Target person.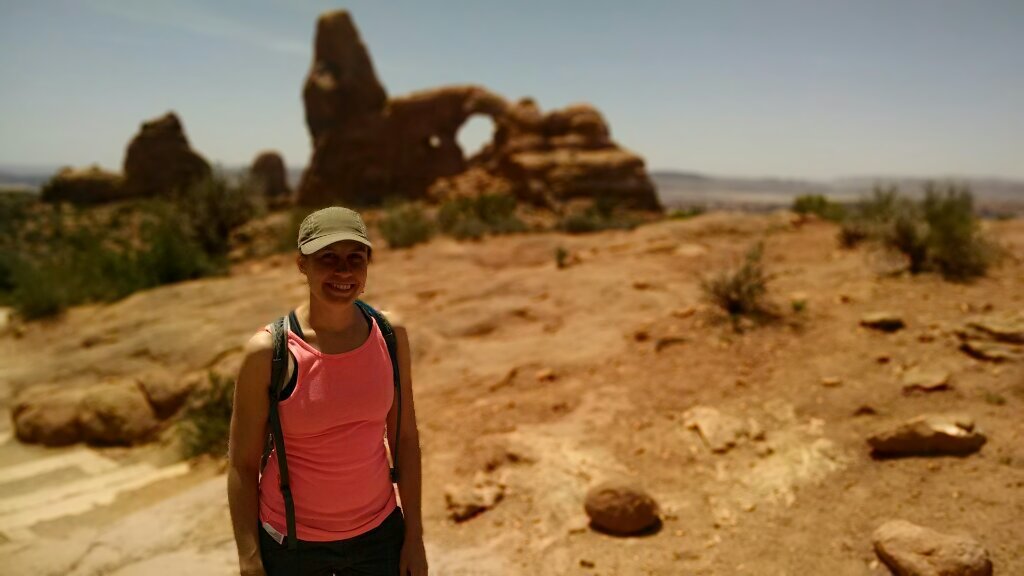
Target region: bbox=(225, 204, 427, 575).
